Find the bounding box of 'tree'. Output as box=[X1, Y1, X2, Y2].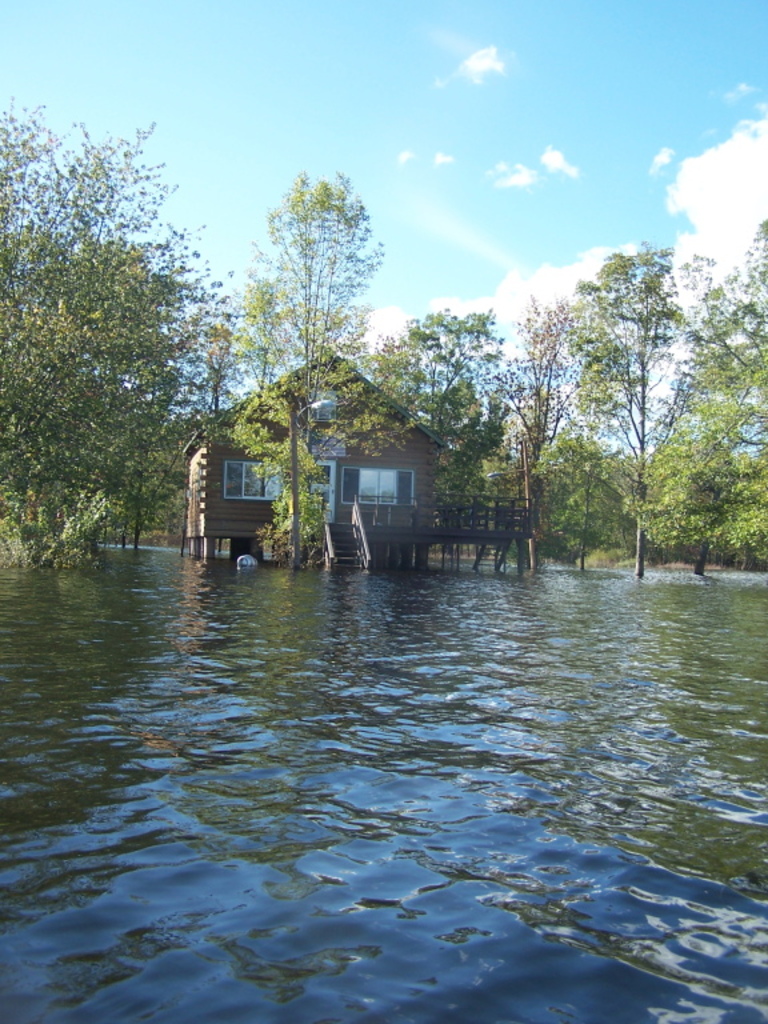
box=[211, 160, 432, 565].
